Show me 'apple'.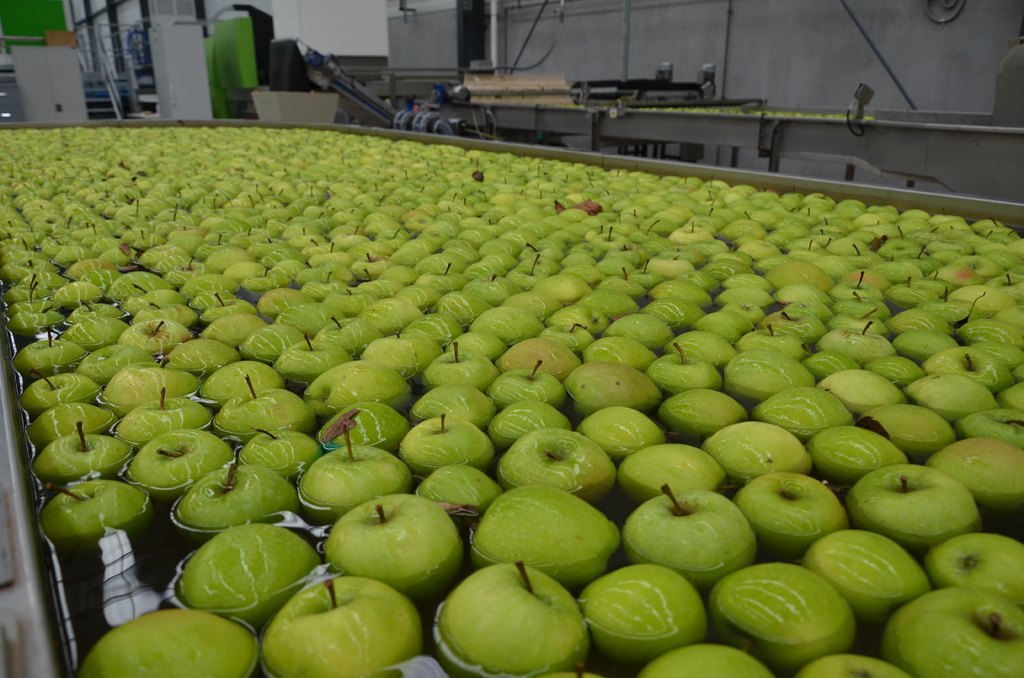
'apple' is here: [left=259, top=573, right=419, bottom=677].
